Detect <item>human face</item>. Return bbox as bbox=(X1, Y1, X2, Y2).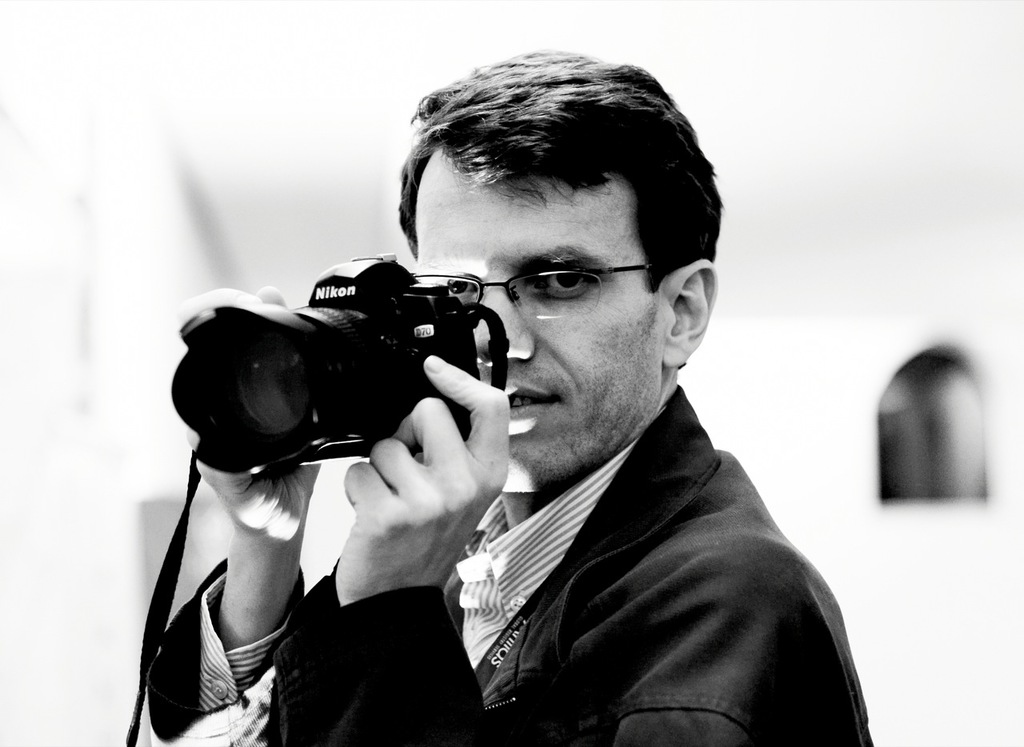
bbox=(411, 171, 655, 496).
